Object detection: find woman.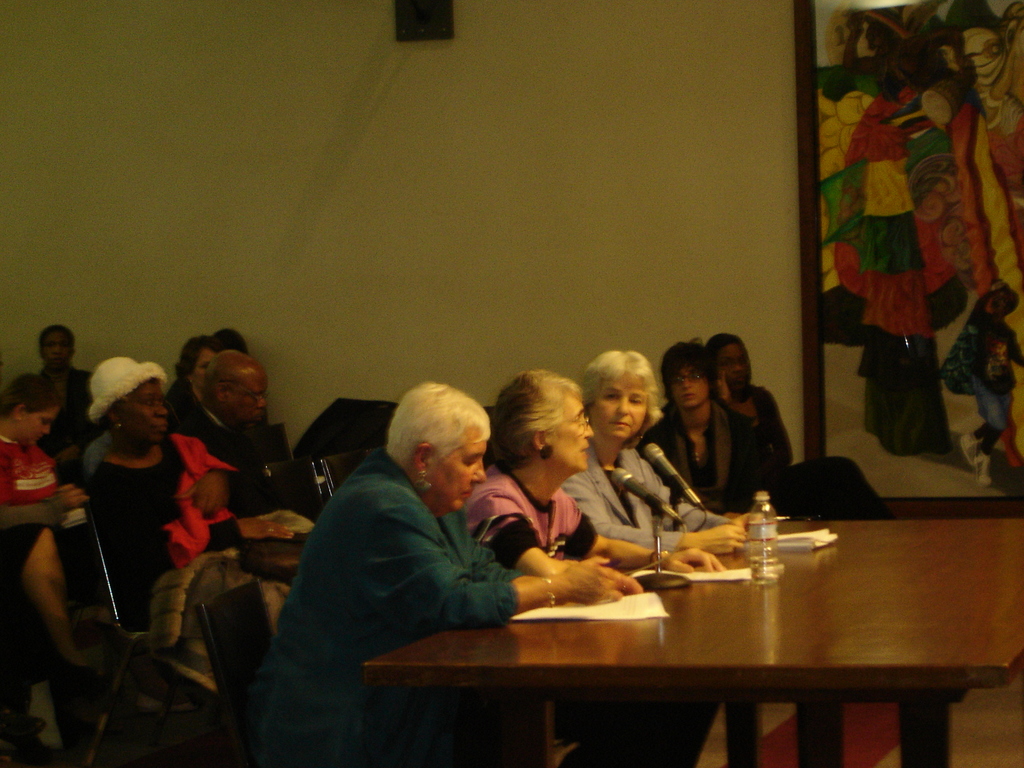
458:373:715:584.
